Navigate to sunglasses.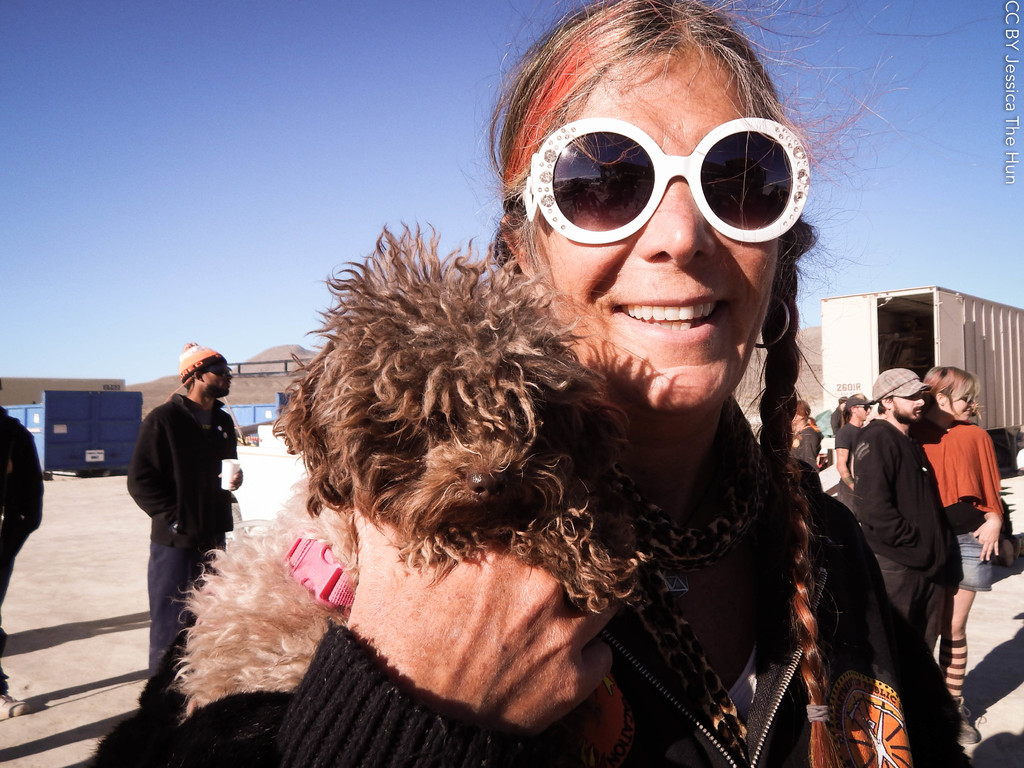
Navigation target: (left=856, top=406, right=868, bottom=410).
